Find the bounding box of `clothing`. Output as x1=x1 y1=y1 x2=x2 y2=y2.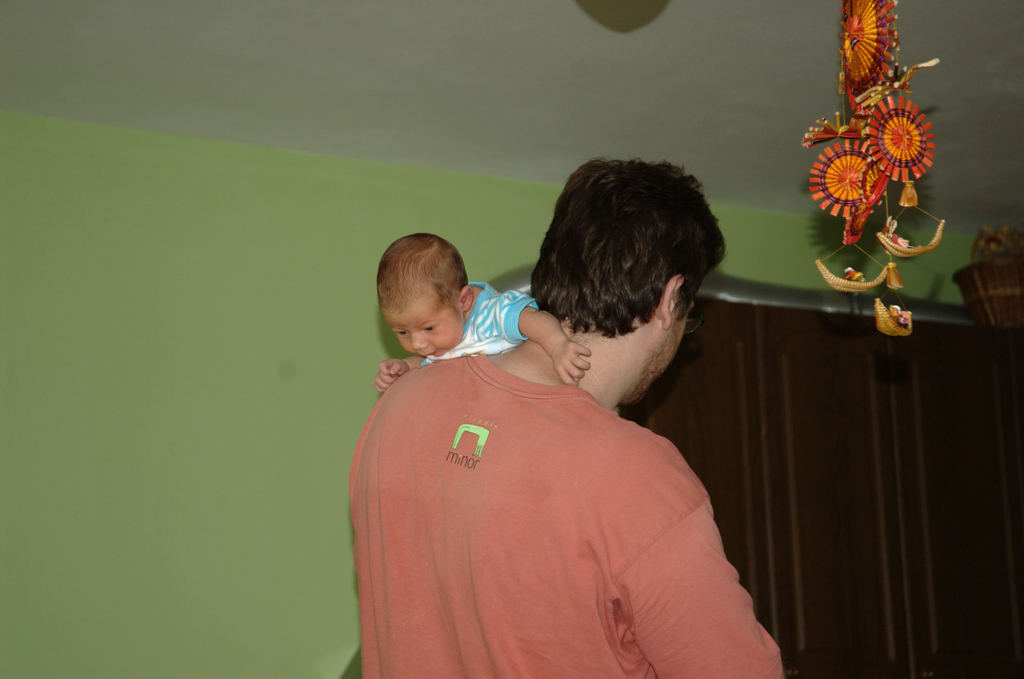
x1=351 y1=306 x2=781 y2=663.
